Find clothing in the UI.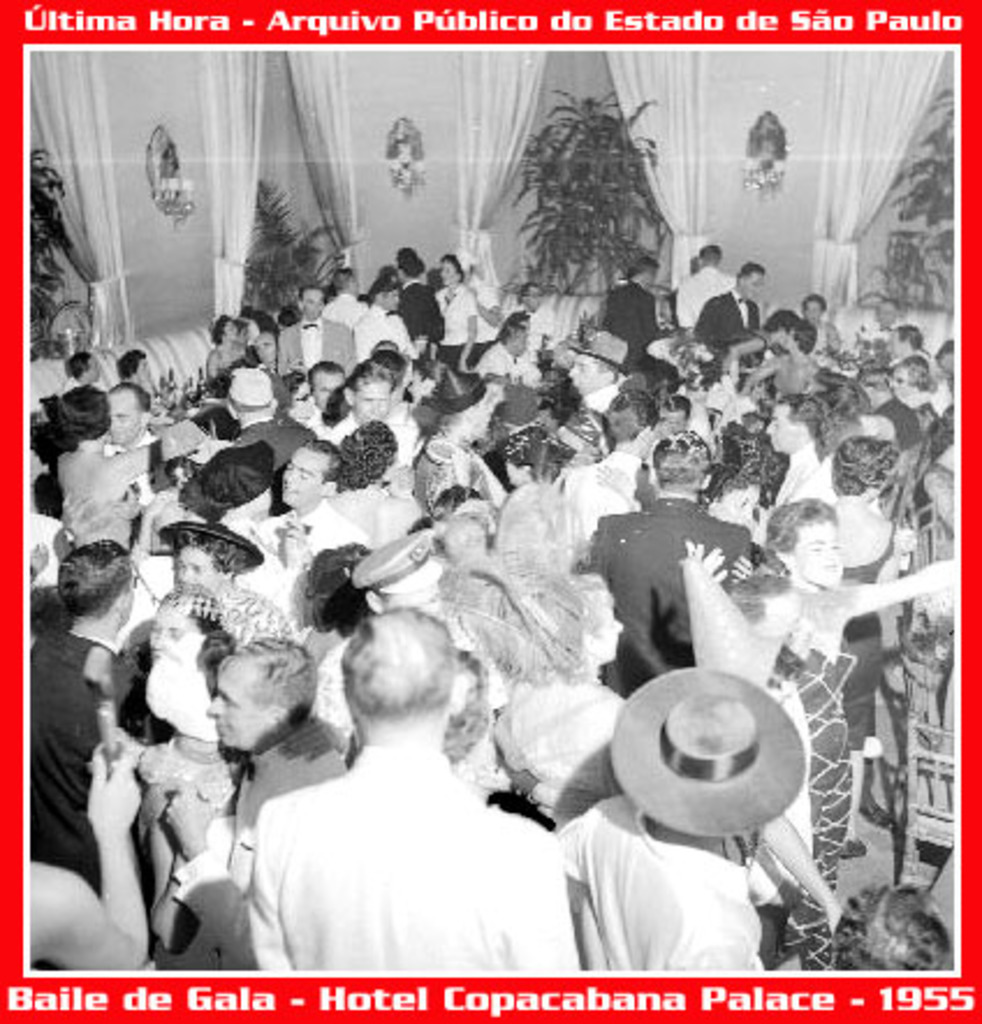
UI element at {"x1": 774, "y1": 646, "x2": 848, "y2": 971}.
